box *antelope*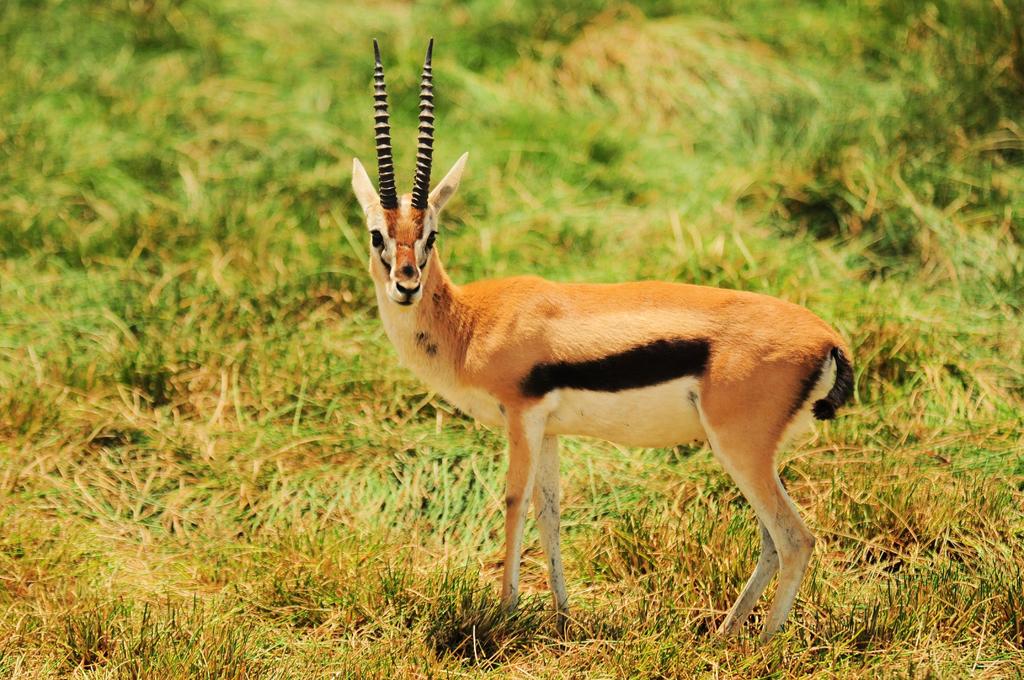
343, 33, 861, 636
